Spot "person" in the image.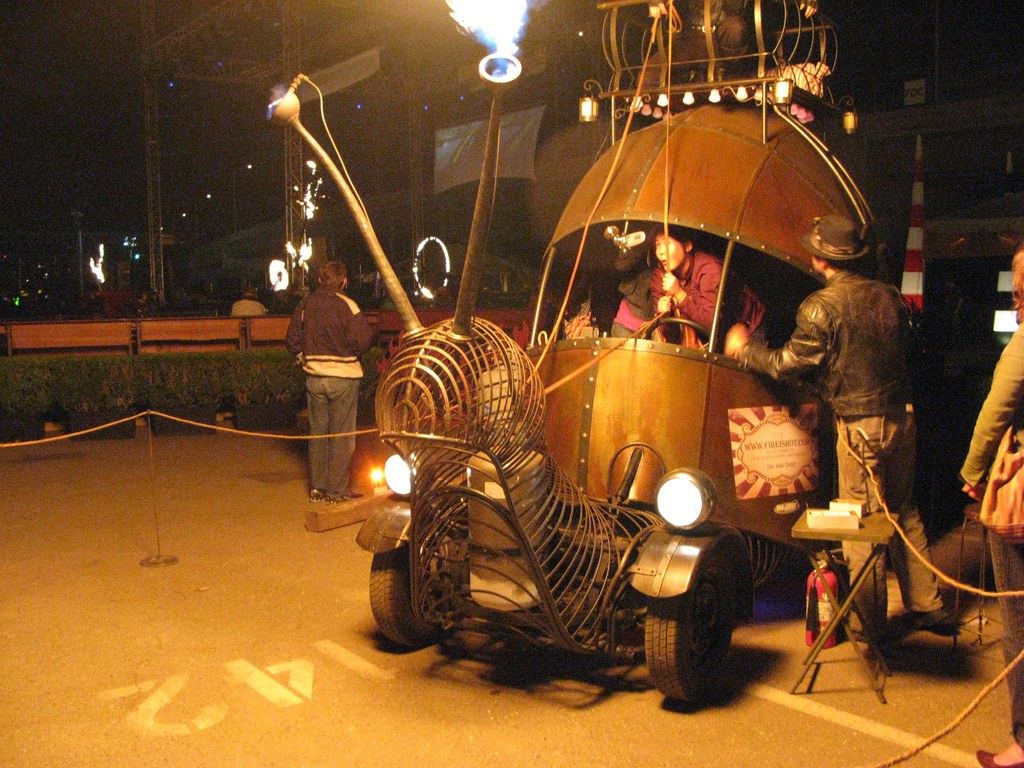
"person" found at (left=289, top=261, right=376, bottom=502).
